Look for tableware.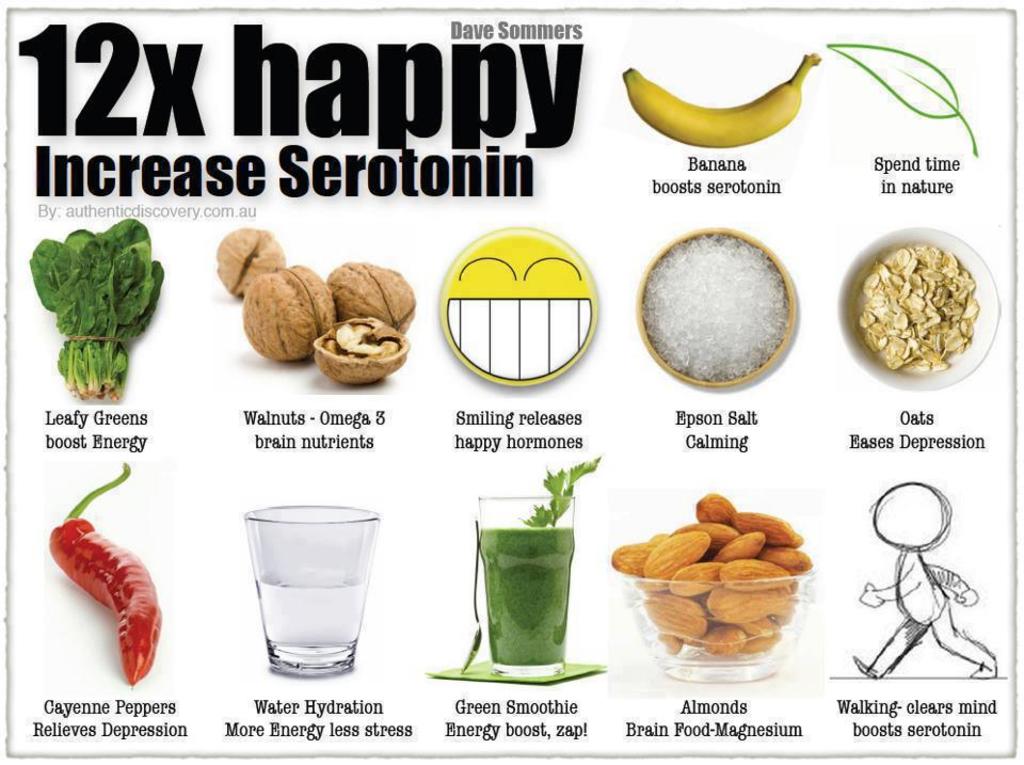
Found: (left=617, top=567, right=819, bottom=682).
